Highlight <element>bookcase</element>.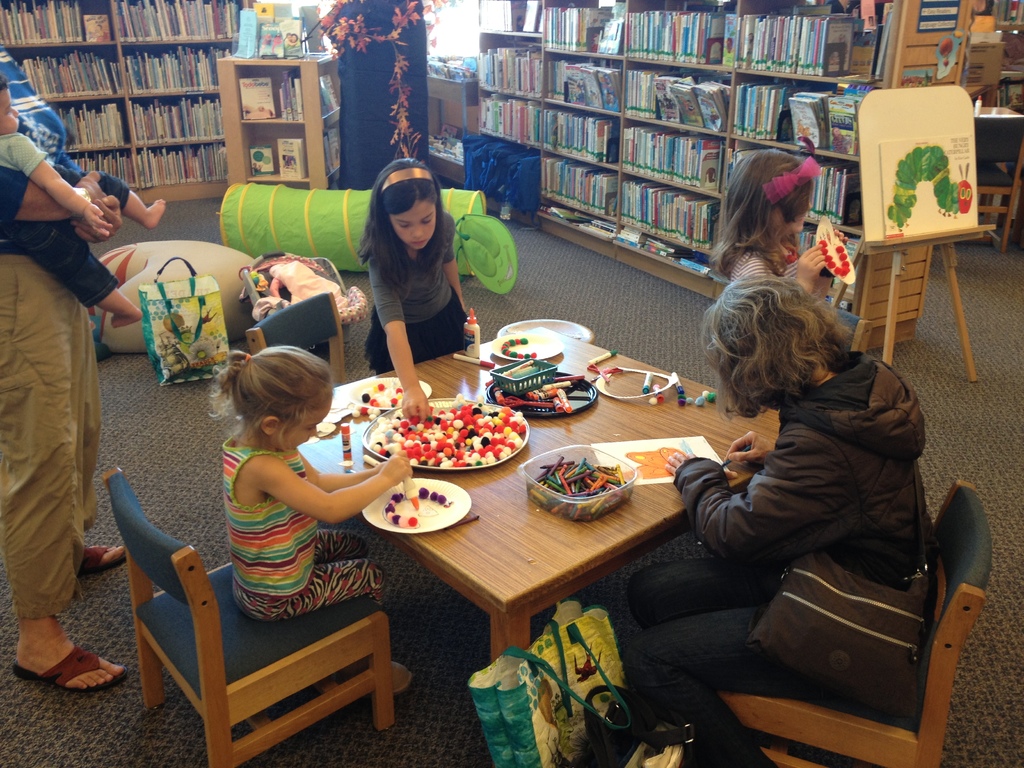
Highlighted region: Rect(0, 0, 300, 196).
